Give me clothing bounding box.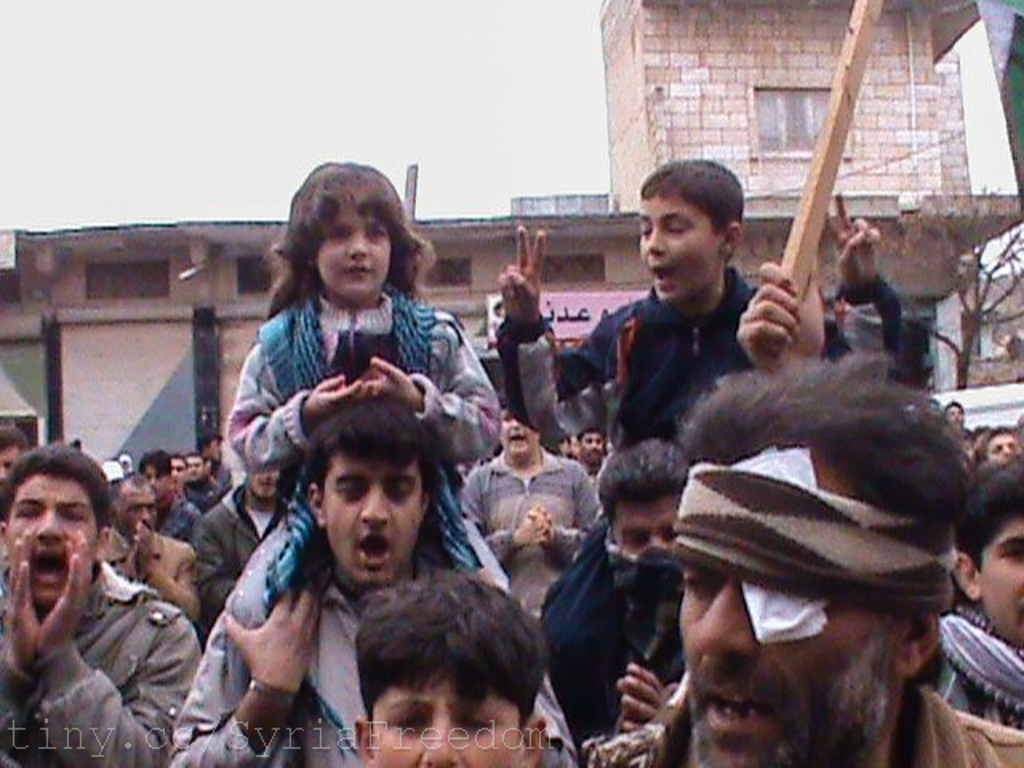
(165, 494, 197, 534).
